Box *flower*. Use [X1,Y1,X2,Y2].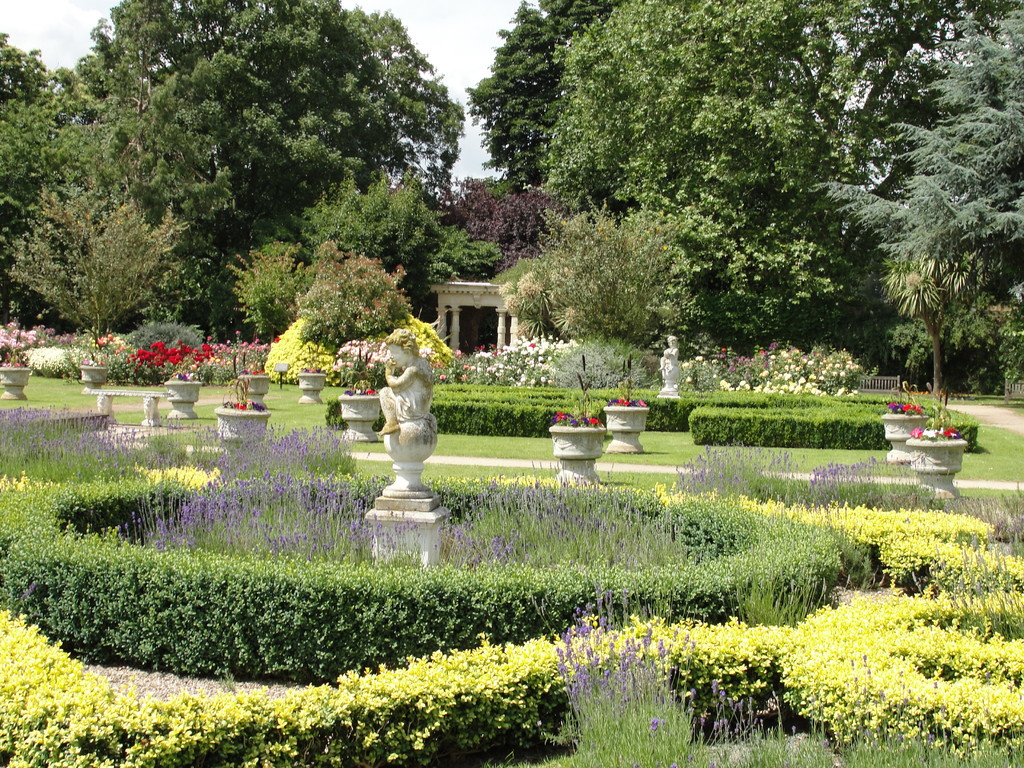
[909,426,922,439].
